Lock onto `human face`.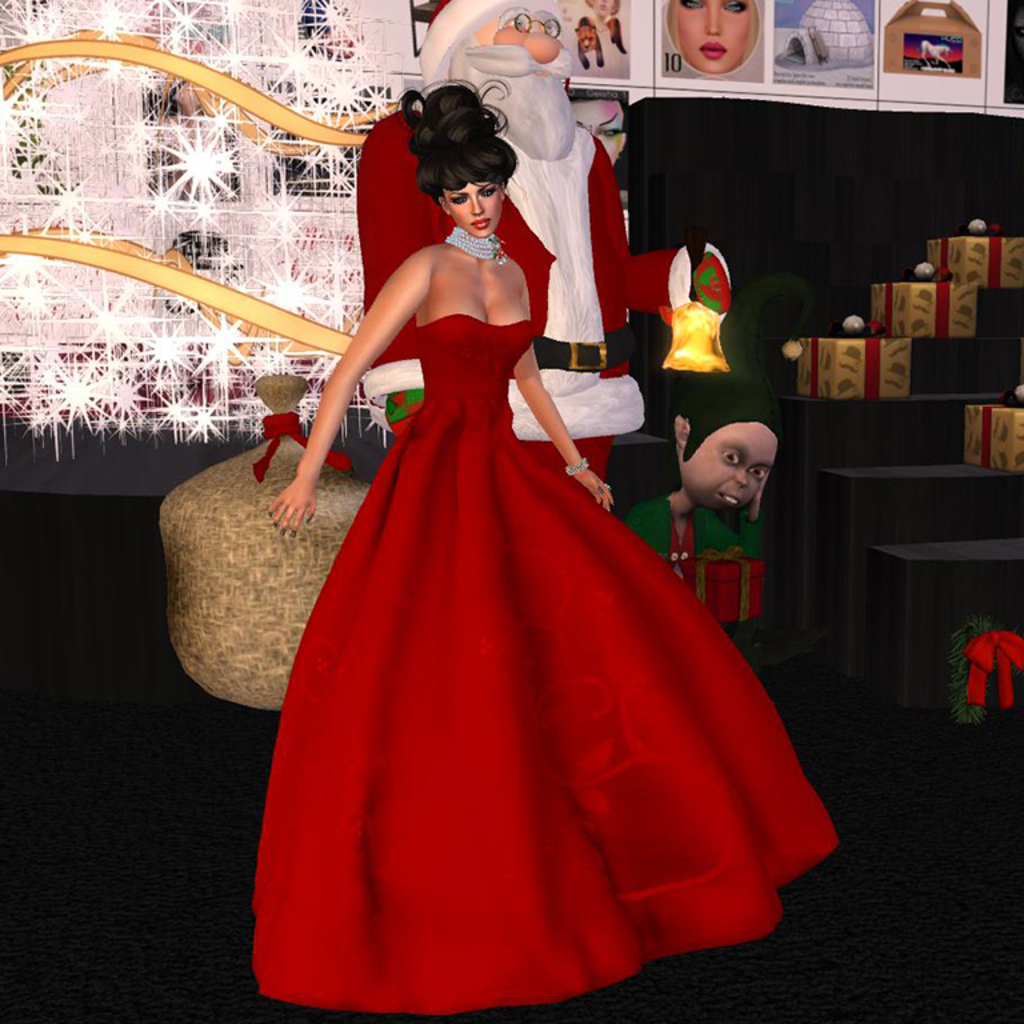
Locked: [572,93,624,167].
